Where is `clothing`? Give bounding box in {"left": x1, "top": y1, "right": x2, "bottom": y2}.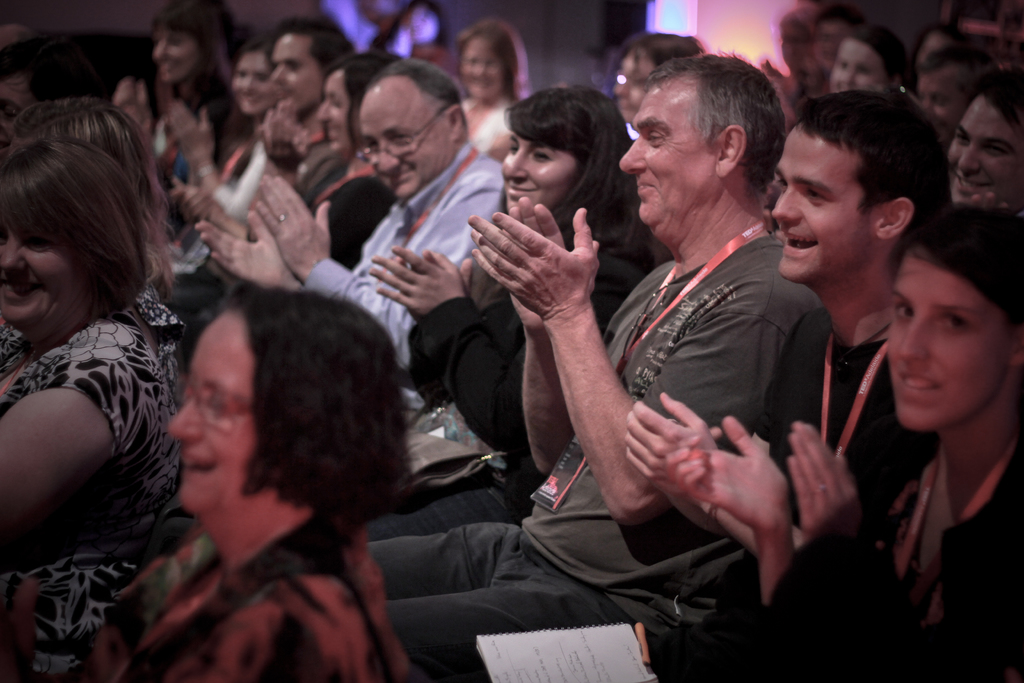
{"left": 0, "top": 238, "right": 201, "bottom": 667}.
